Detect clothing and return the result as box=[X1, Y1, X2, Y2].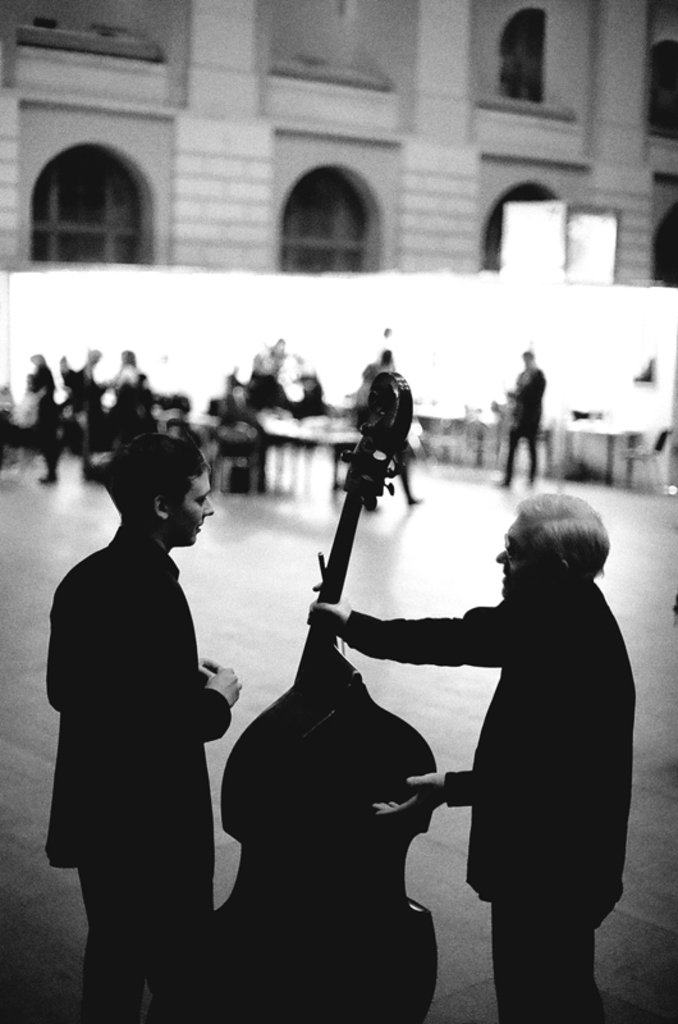
box=[347, 584, 645, 1023].
